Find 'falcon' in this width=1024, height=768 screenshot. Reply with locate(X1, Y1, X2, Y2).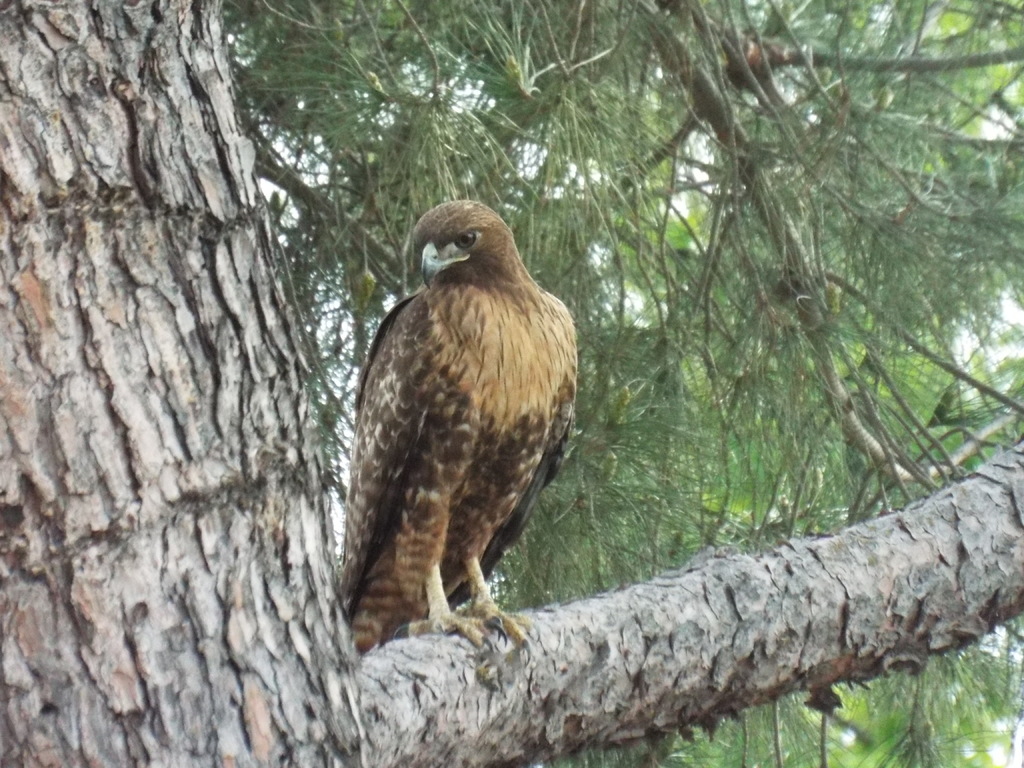
locate(334, 202, 580, 690).
